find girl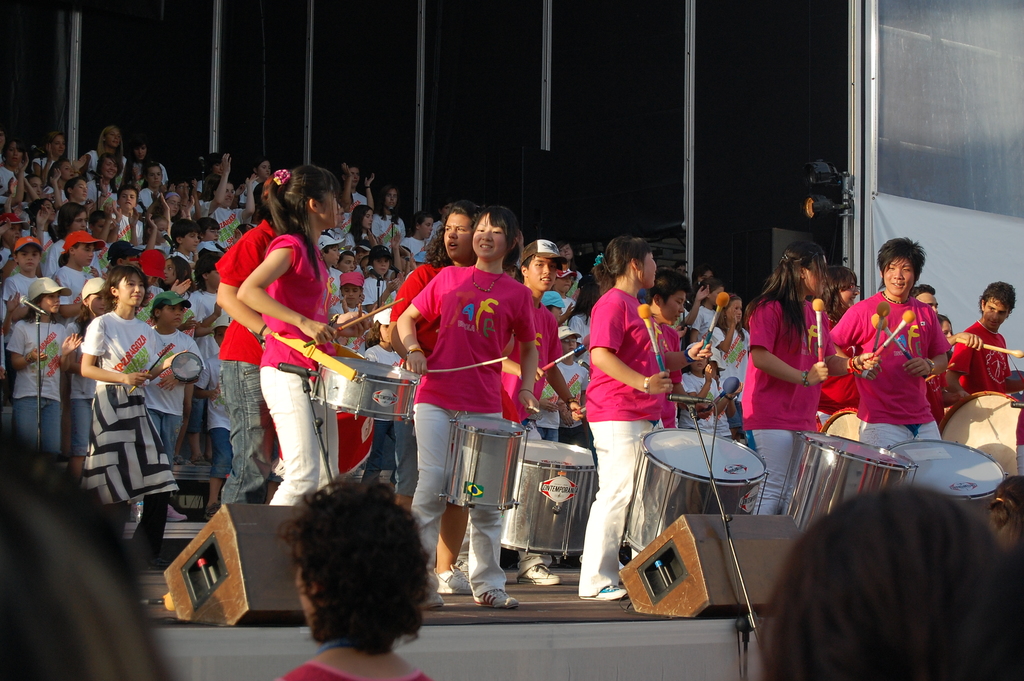
[left=8, top=275, right=83, bottom=459]
